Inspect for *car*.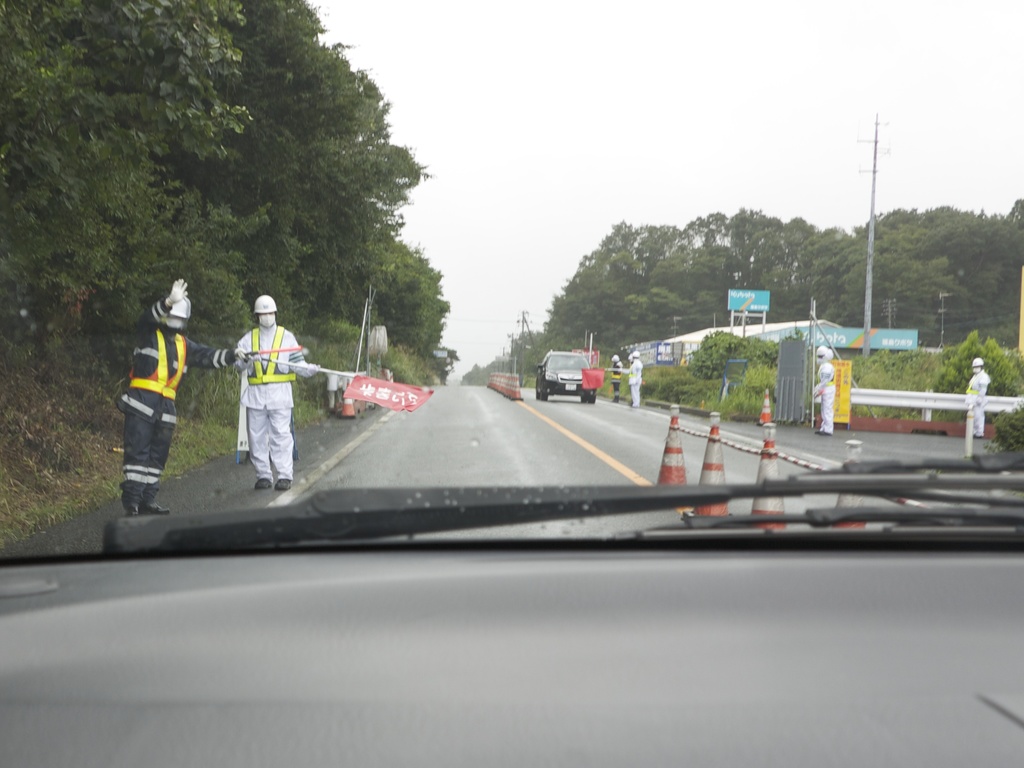
Inspection: detection(535, 350, 597, 403).
